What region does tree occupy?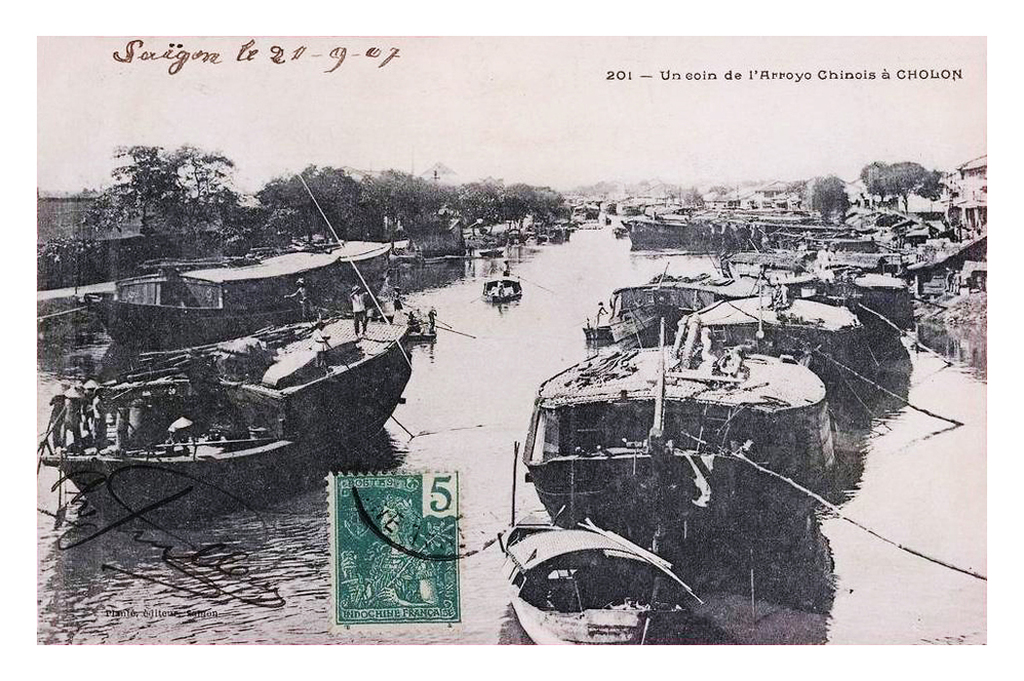
Rect(860, 168, 930, 214).
